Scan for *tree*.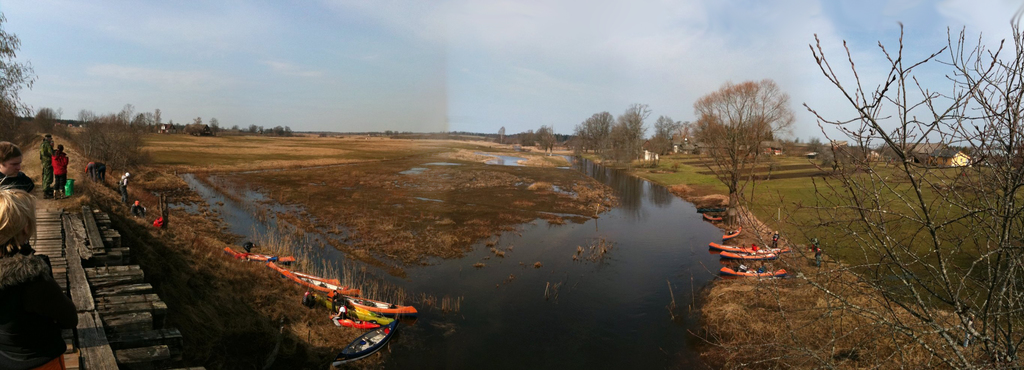
Scan result: box(790, 11, 988, 339).
